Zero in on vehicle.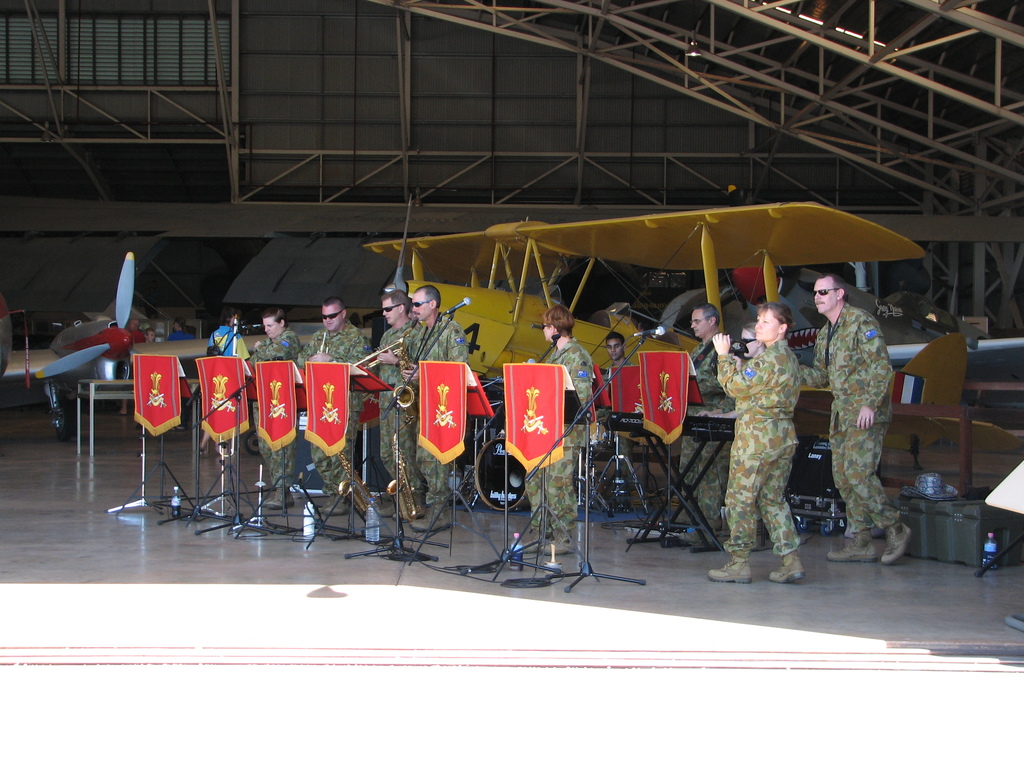
Zeroed in: 360 201 1023 494.
